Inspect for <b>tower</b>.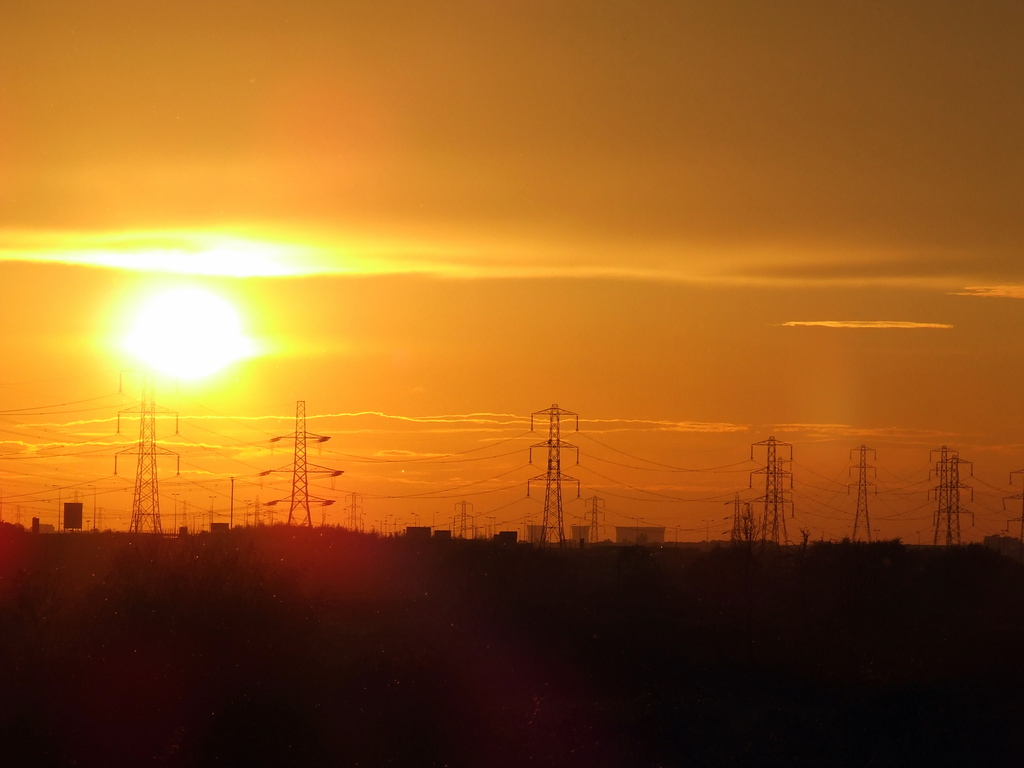
Inspection: 109/371/175/529.
